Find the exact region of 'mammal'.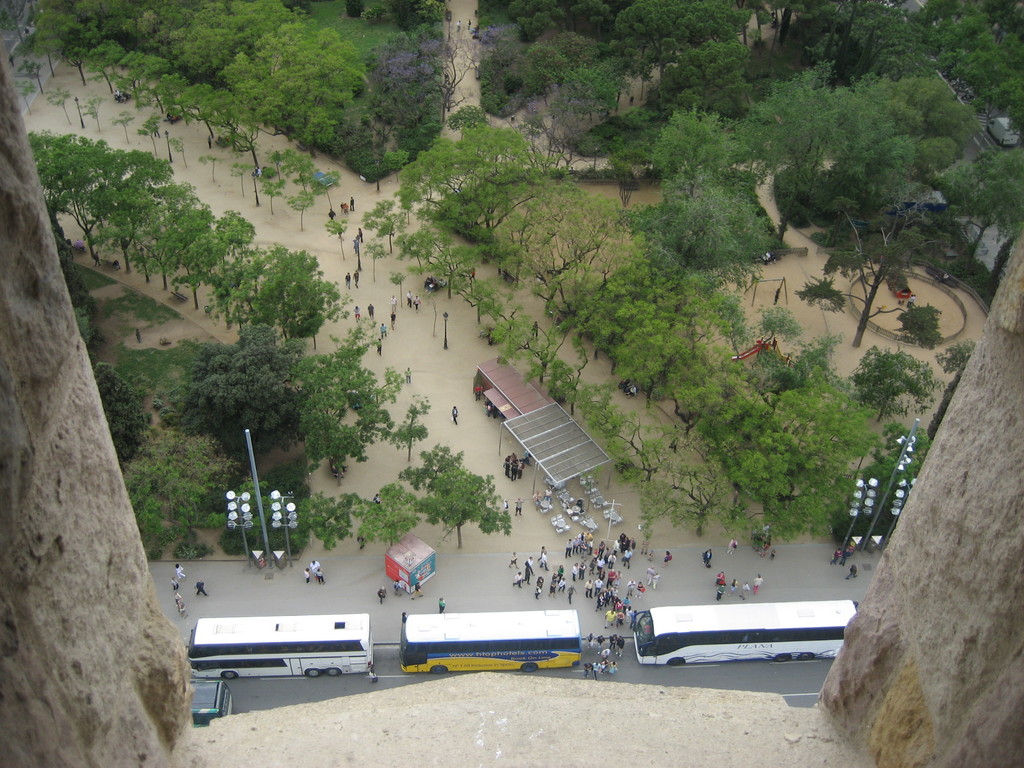
Exact region: l=253, t=168, r=260, b=175.
